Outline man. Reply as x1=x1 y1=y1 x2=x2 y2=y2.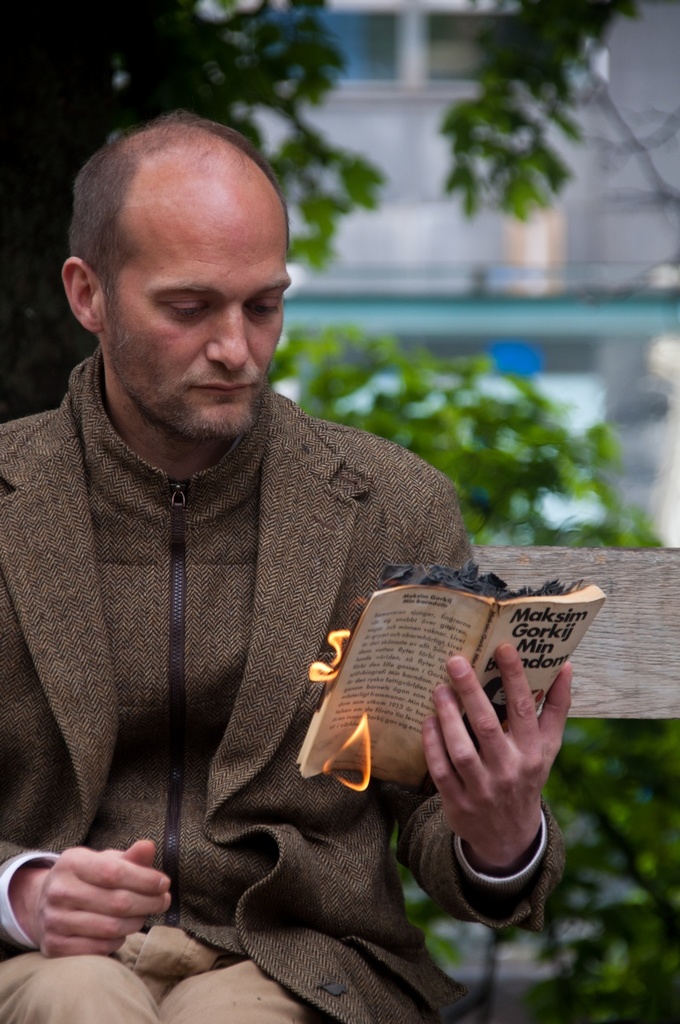
x1=0 y1=97 x2=516 y2=1010.
